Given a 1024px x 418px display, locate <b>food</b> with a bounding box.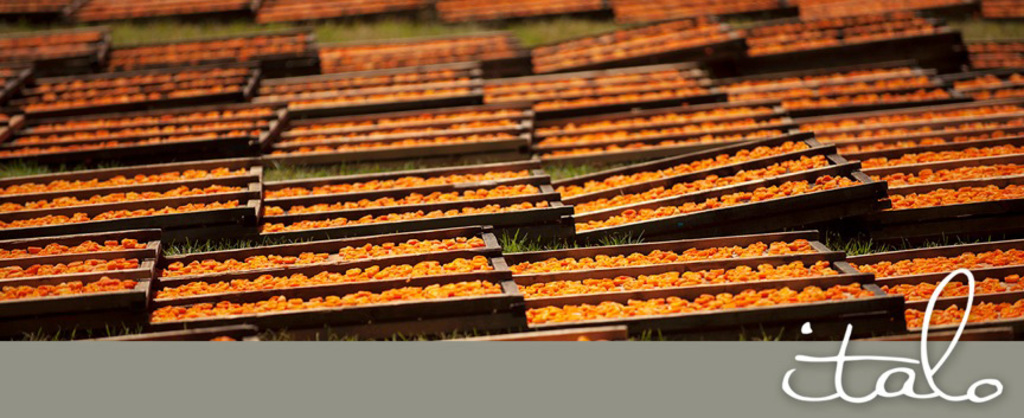
Located: region(109, 28, 305, 66).
